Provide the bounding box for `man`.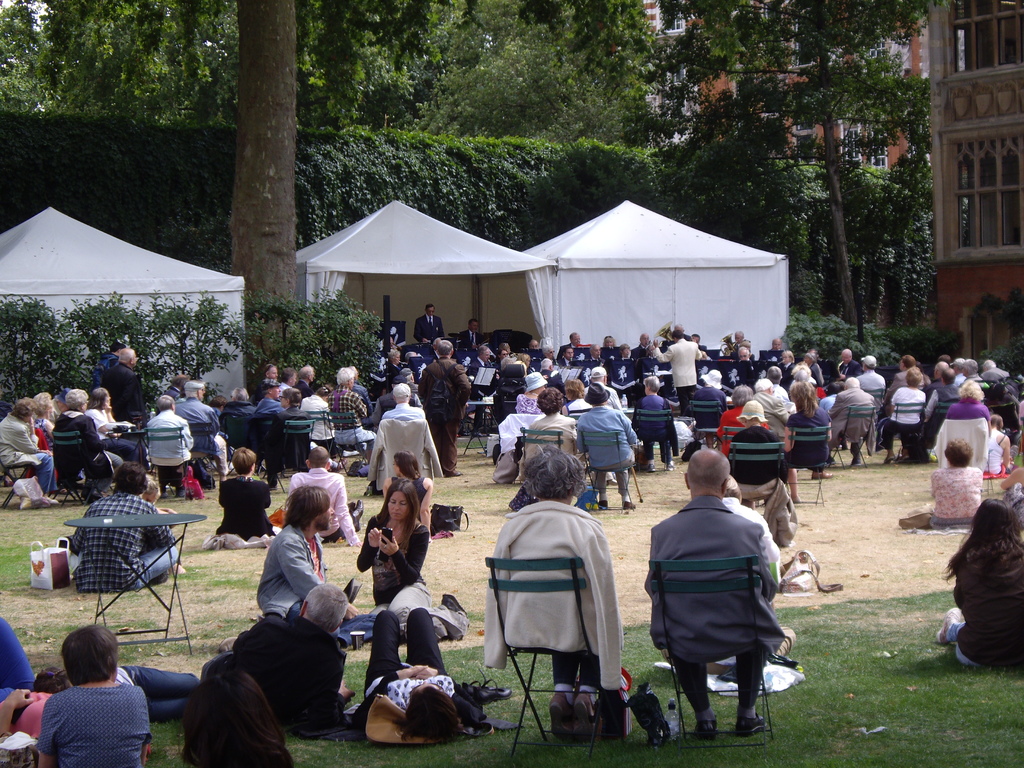
select_region(255, 376, 287, 414).
